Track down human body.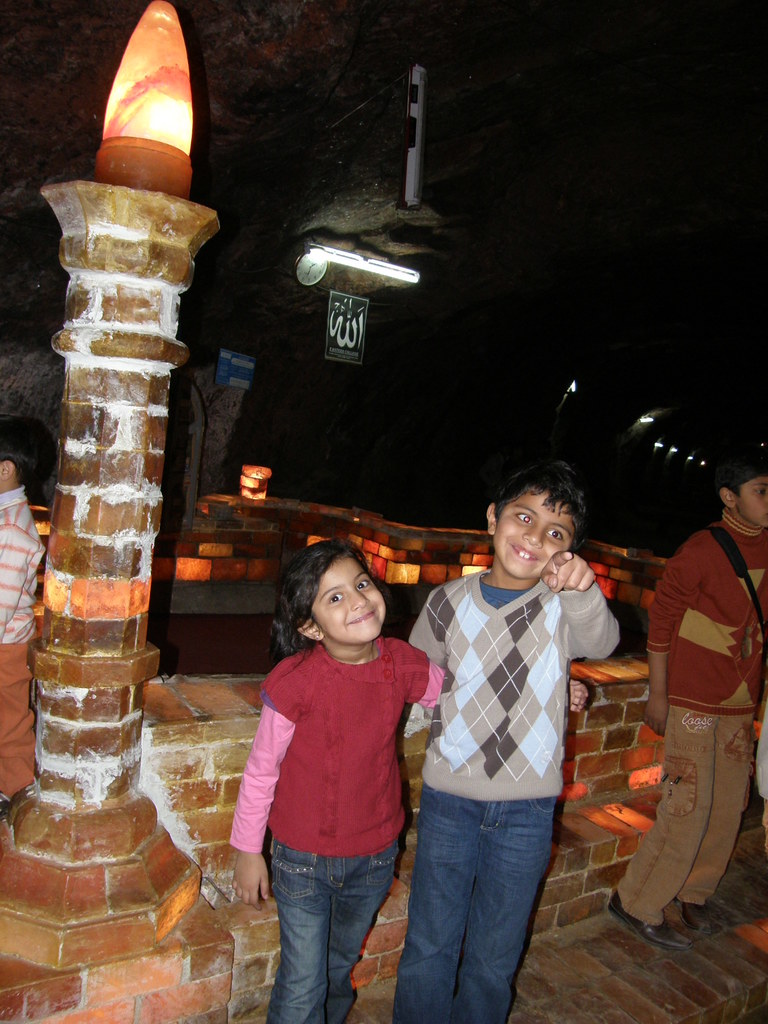
Tracked to select_region(226, 538, 576, 1023).
